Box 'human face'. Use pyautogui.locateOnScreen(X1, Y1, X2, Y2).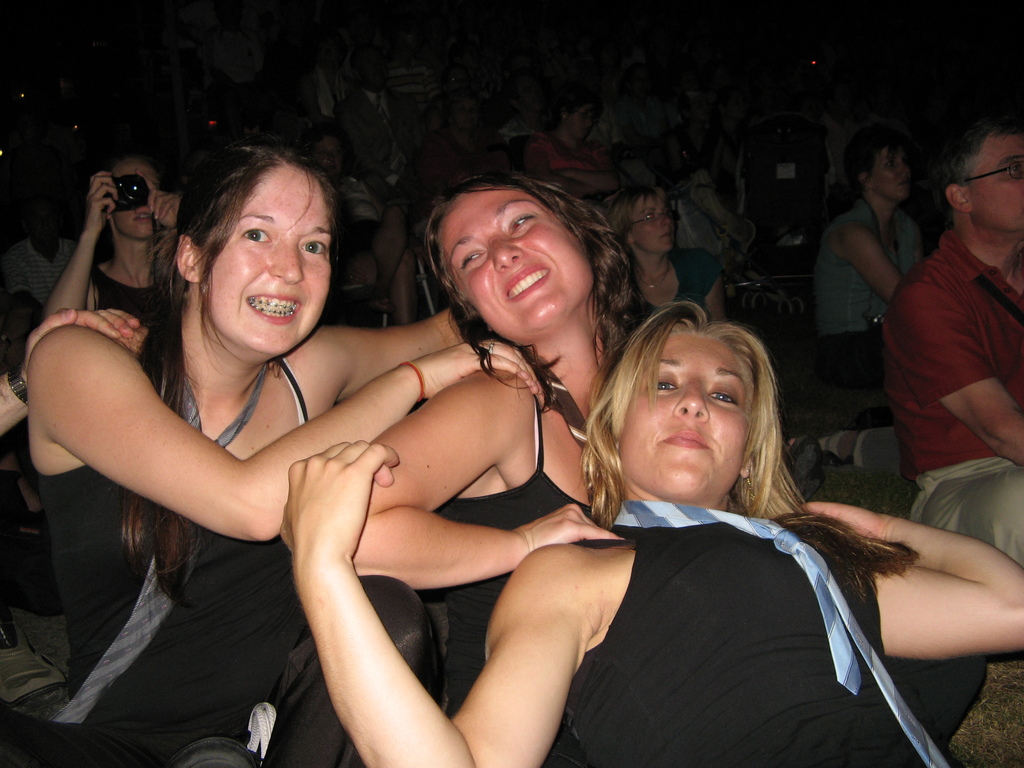
pyautogui.locateOnScreen(570, 109, 595, 145).
